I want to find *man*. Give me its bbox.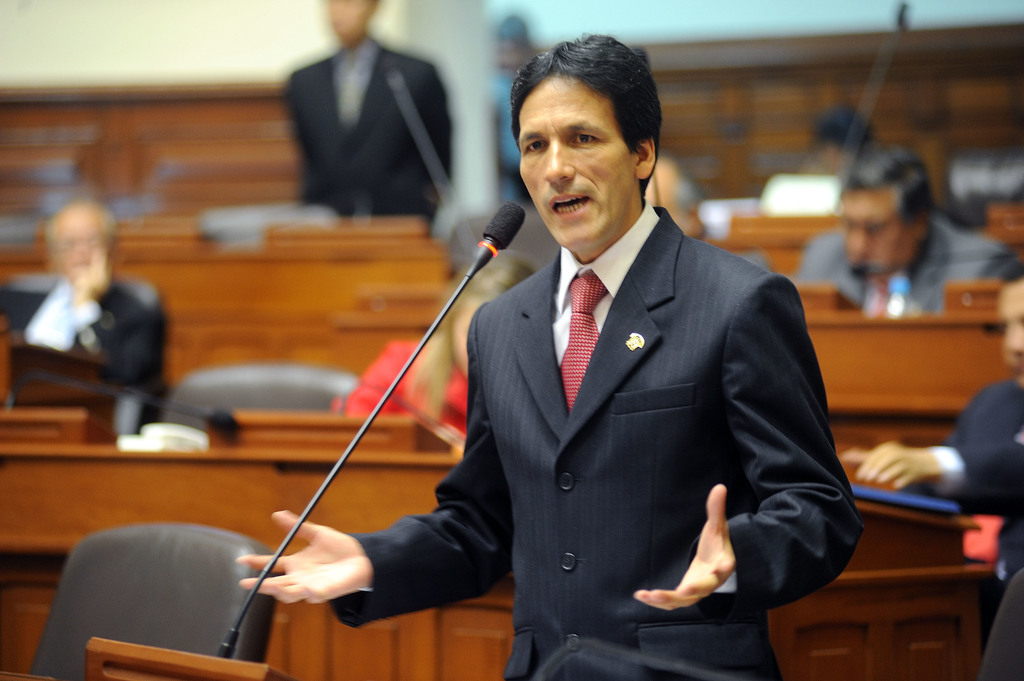
bbox=[0, 200, 165, 427].
